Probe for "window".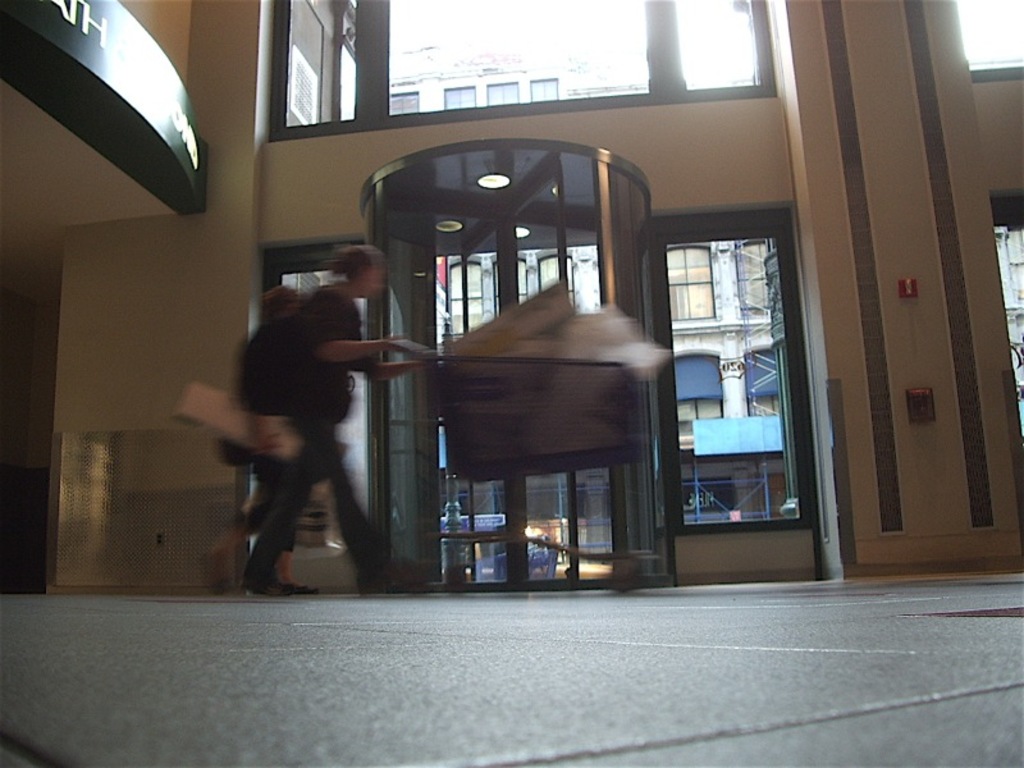
Probe result: 485, 79, 516, 109.
